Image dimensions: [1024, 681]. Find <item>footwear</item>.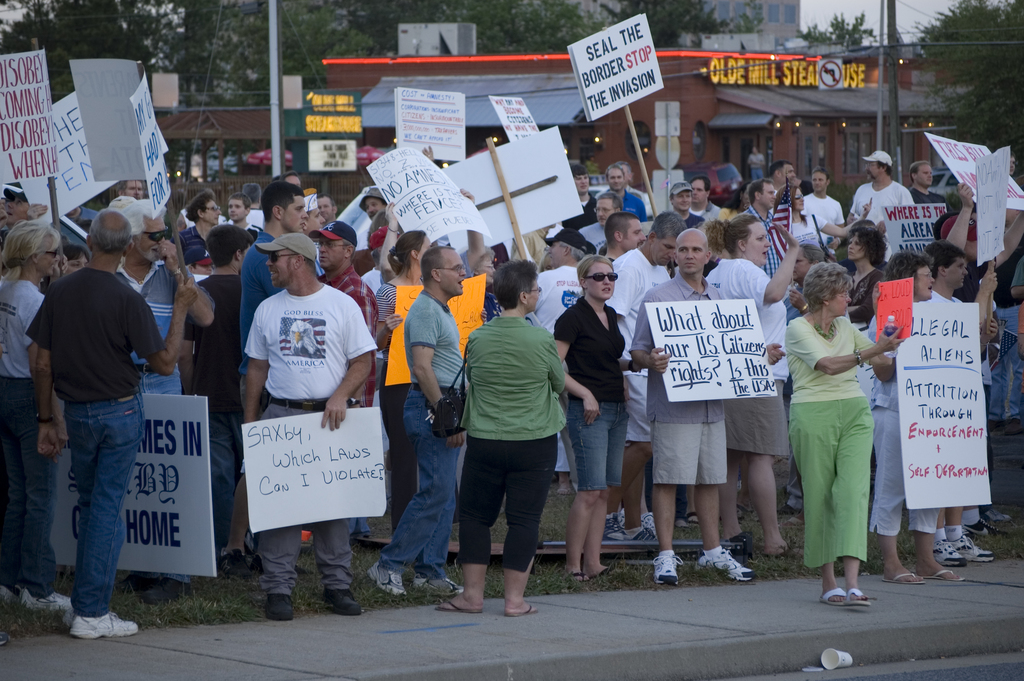
select_region(885, 571, 927, 587).
